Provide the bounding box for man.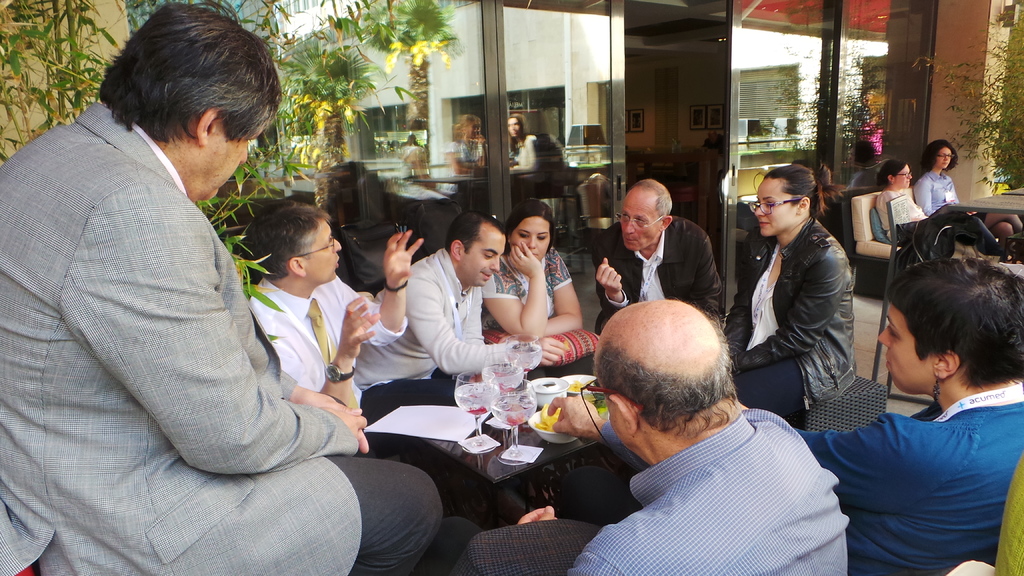
(left=355, top=209, right=576, bottom=419).
